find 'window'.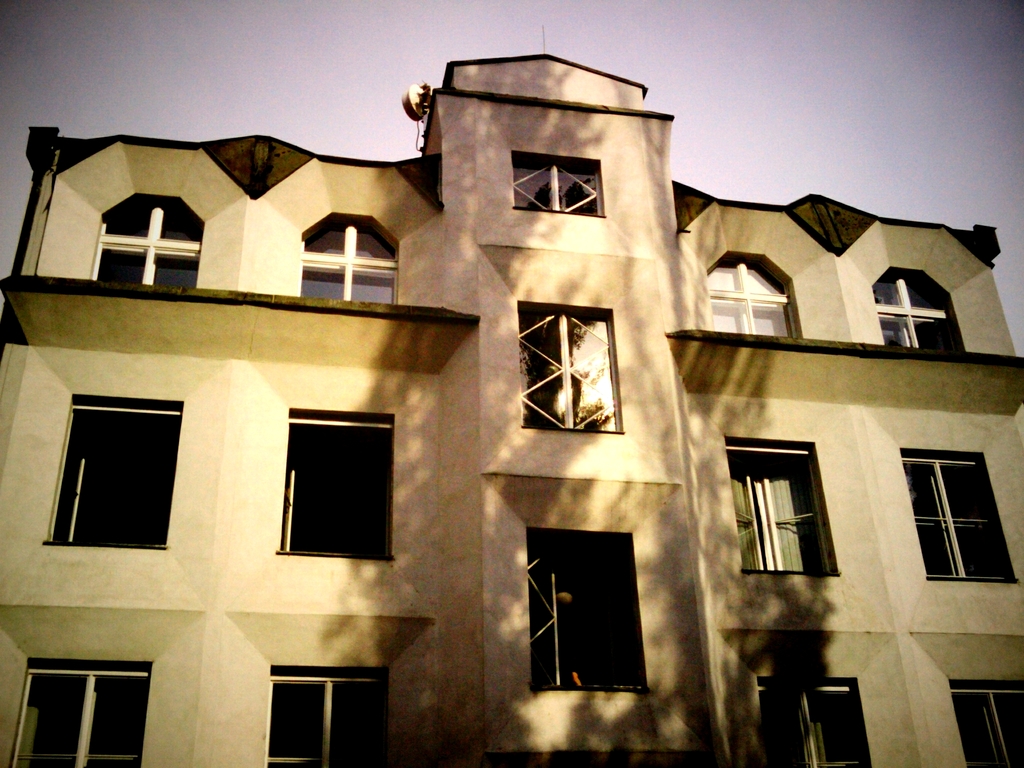
region(520, 299, 618, 428).
